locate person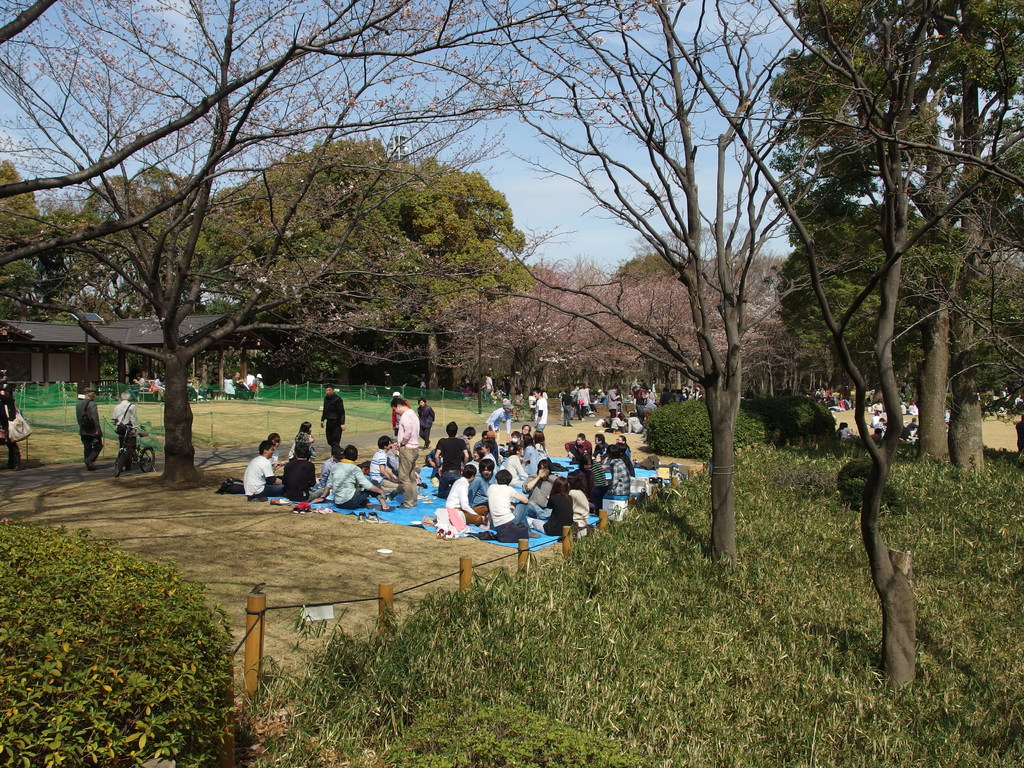
bbox=[484, 467, 521, 543]
